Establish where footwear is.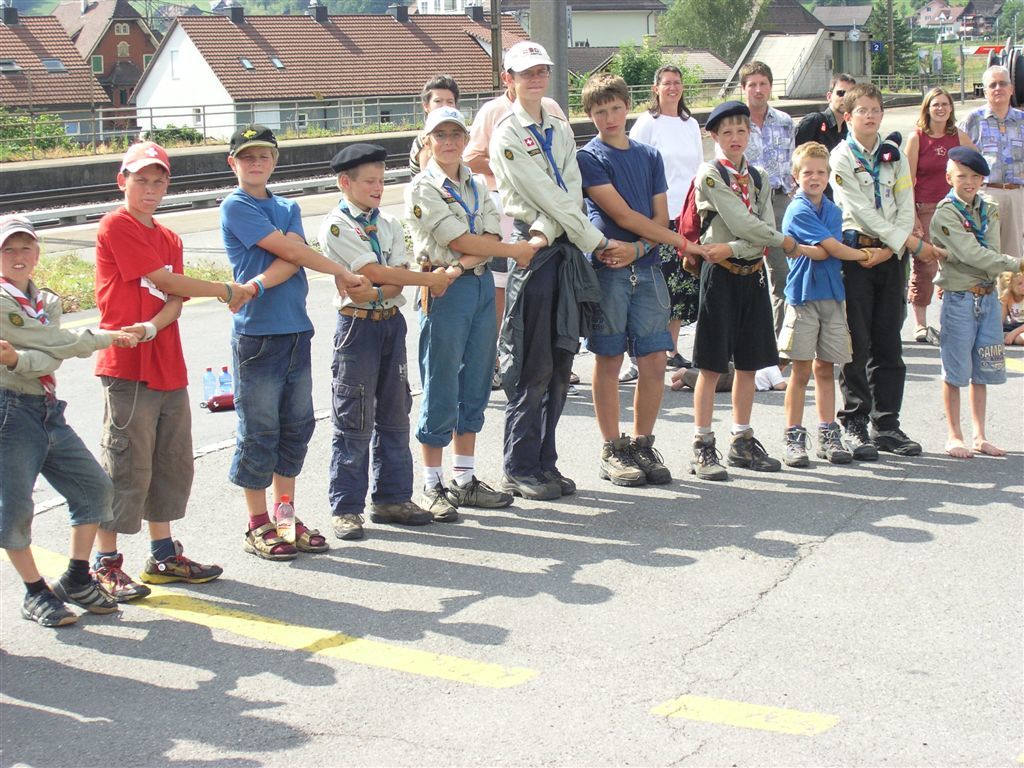
Established at crop(505, 473, 563, 498).
